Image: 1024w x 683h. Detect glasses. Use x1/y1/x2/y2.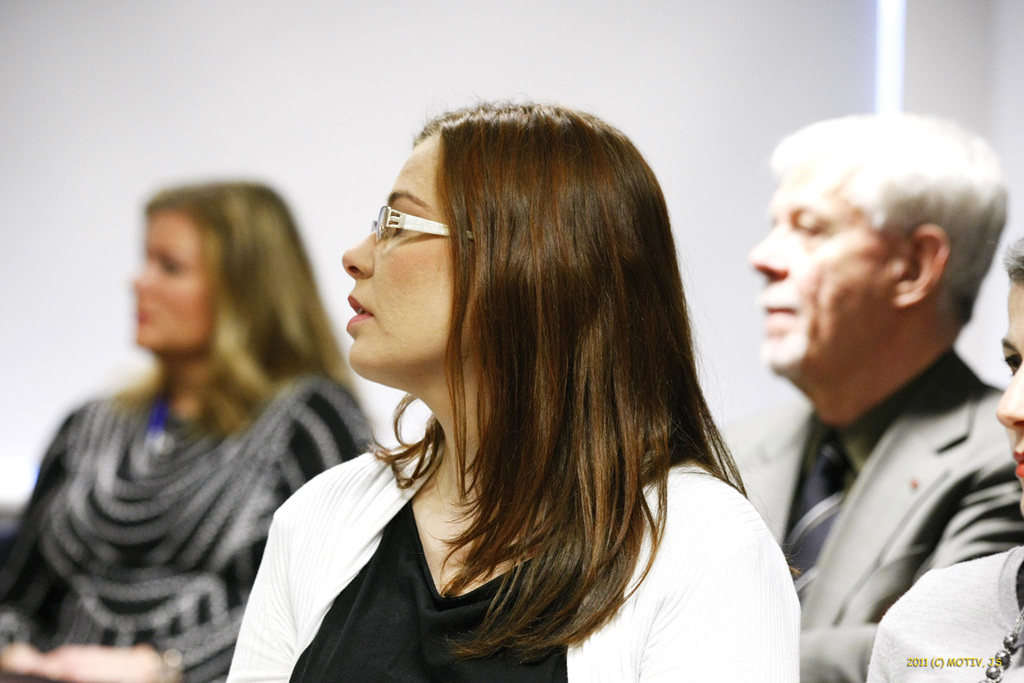
361/198/485/240.
